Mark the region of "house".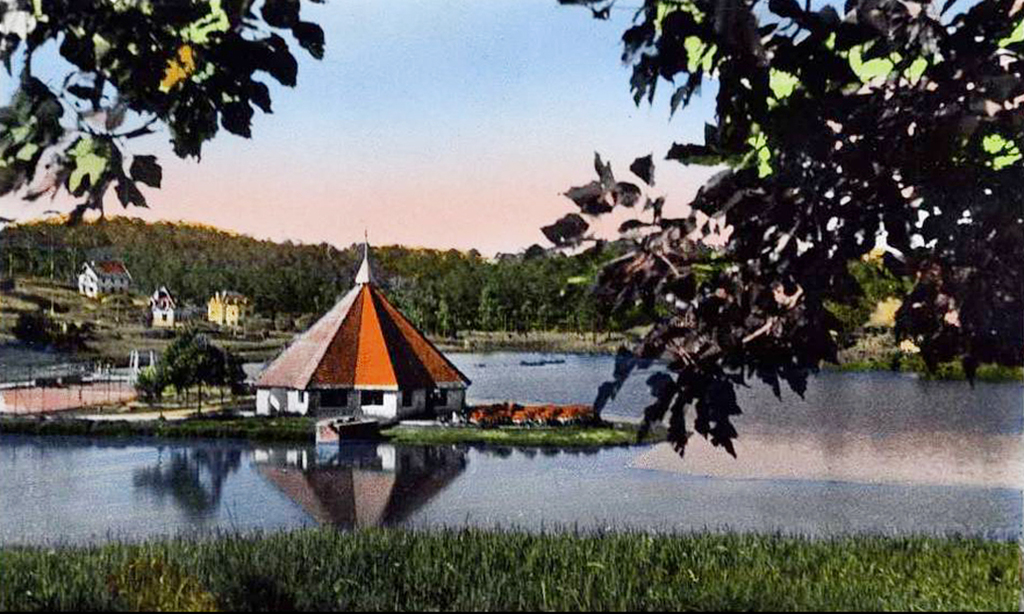
Region: (x1=144, y1=287, x2=202, y2=333).
